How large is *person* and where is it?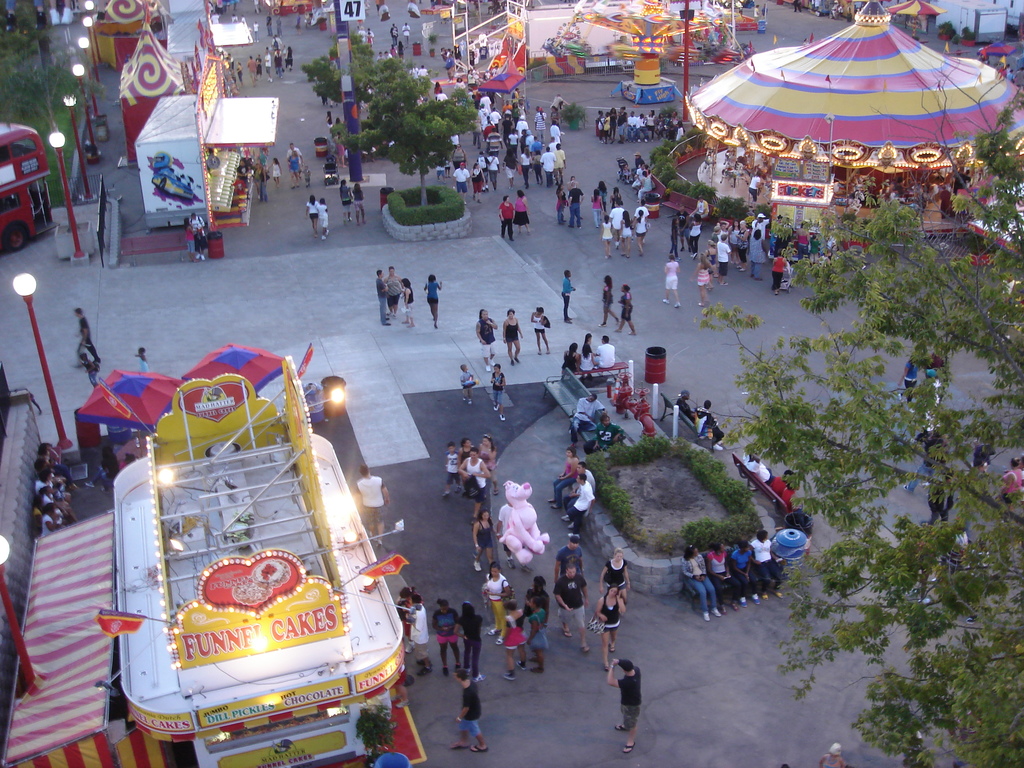
Bounding box: Rect(316, 198, 326, 236).
